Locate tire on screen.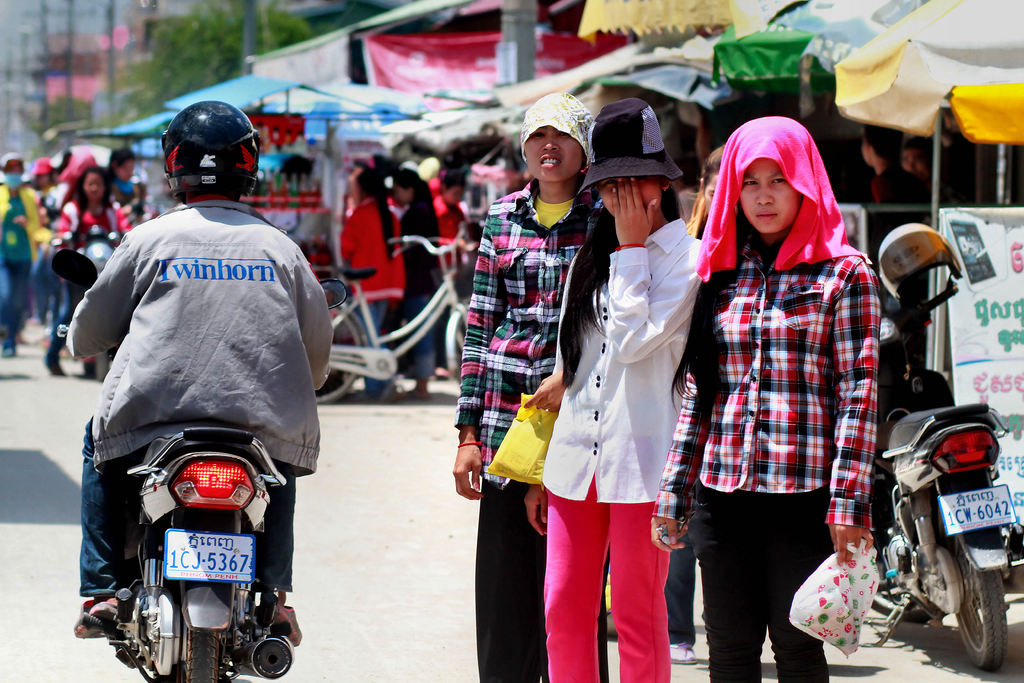
On screen at select_region(317, 310, 367, 399).
